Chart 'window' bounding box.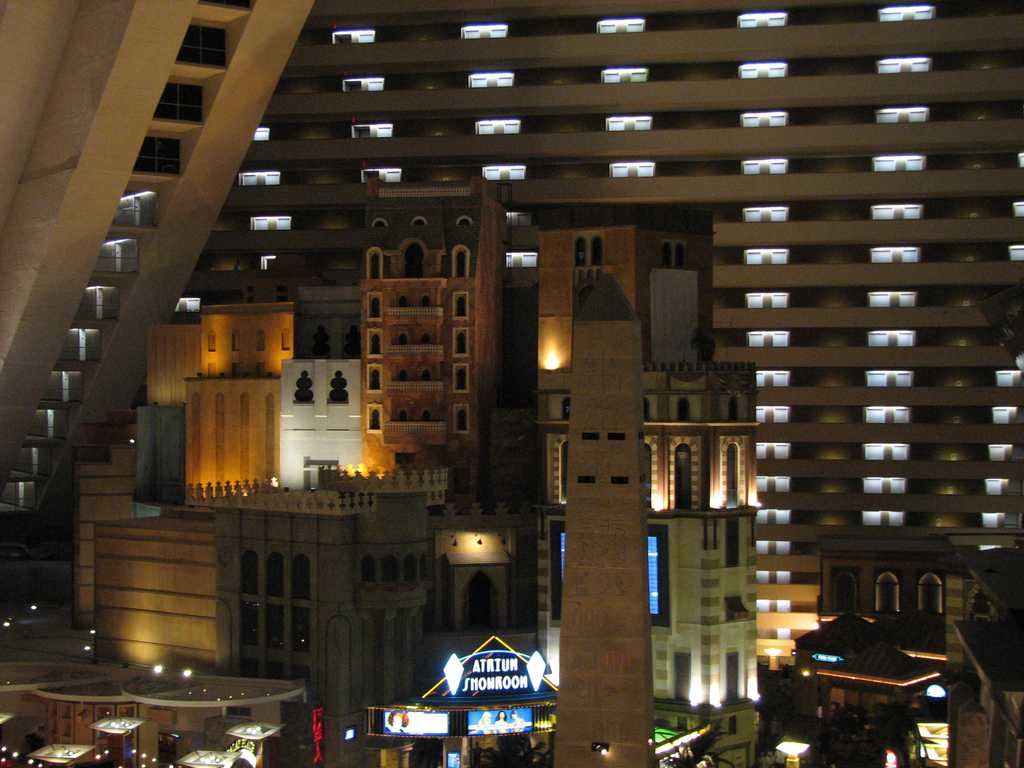
Charted: 40,375,83,404.
